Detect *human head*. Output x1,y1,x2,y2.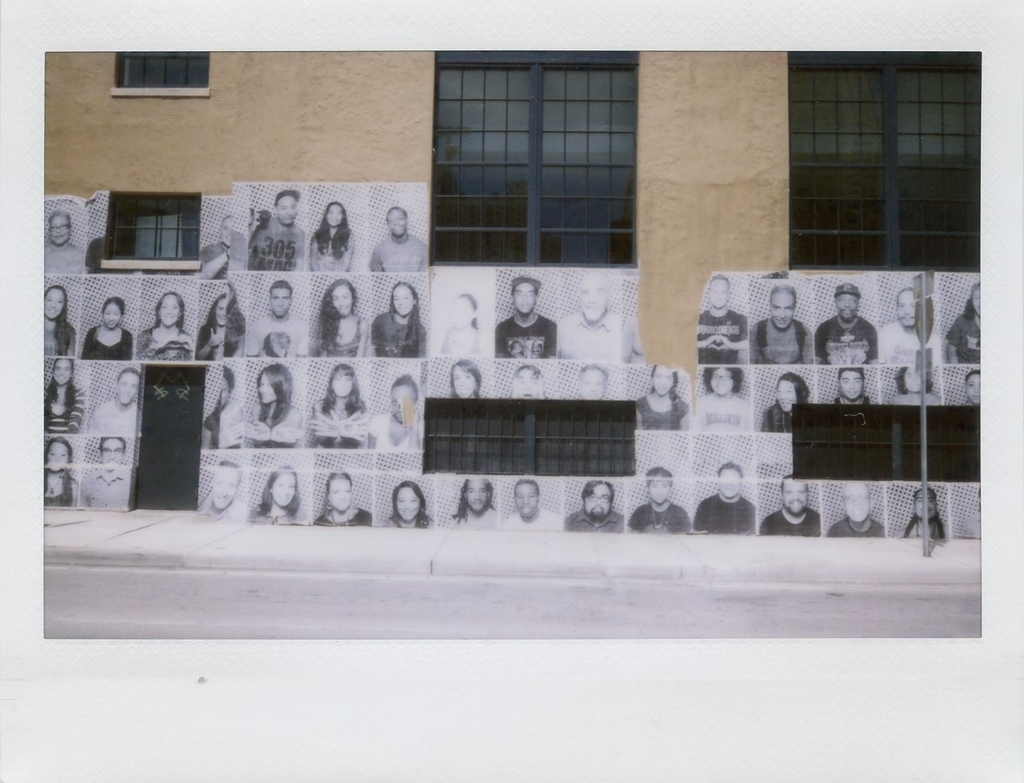
893,289,917,325.
